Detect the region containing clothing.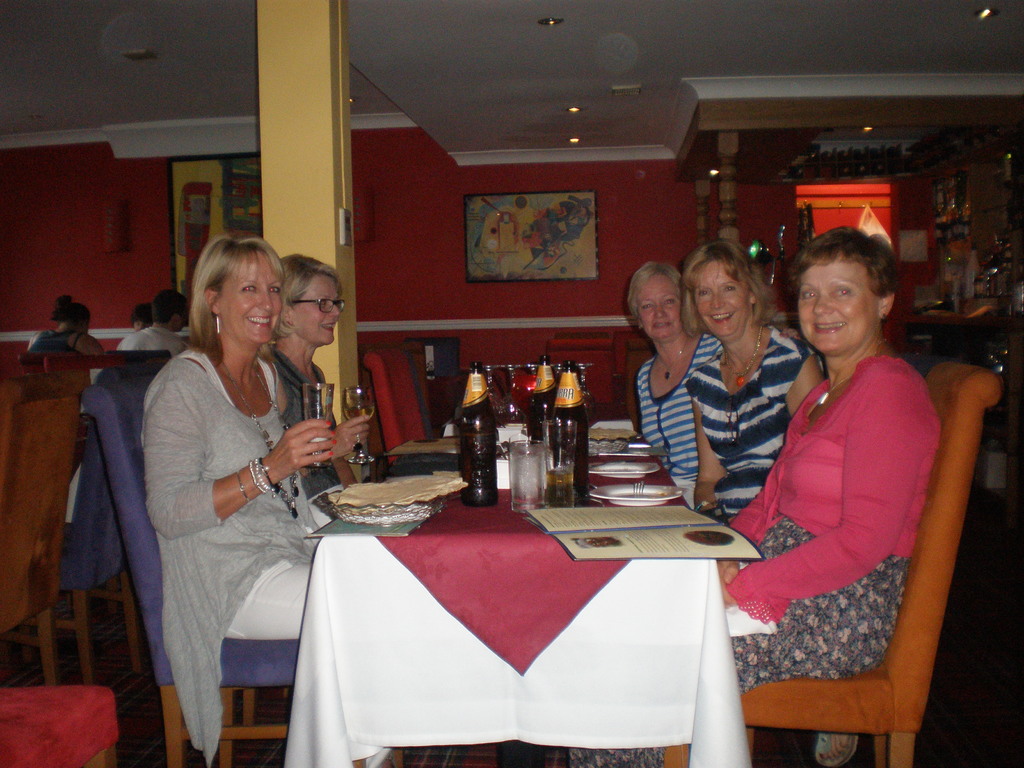
(left=639, top=328, right=722, bottom=498).
